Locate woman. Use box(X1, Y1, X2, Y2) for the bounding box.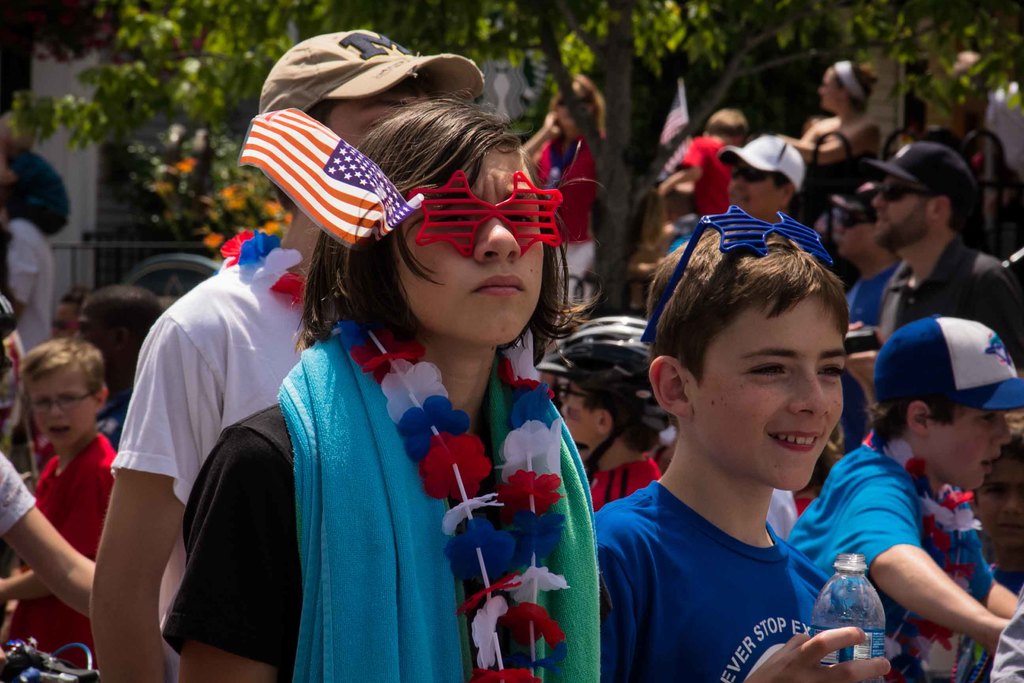
box(772, 58, 884, 235).
